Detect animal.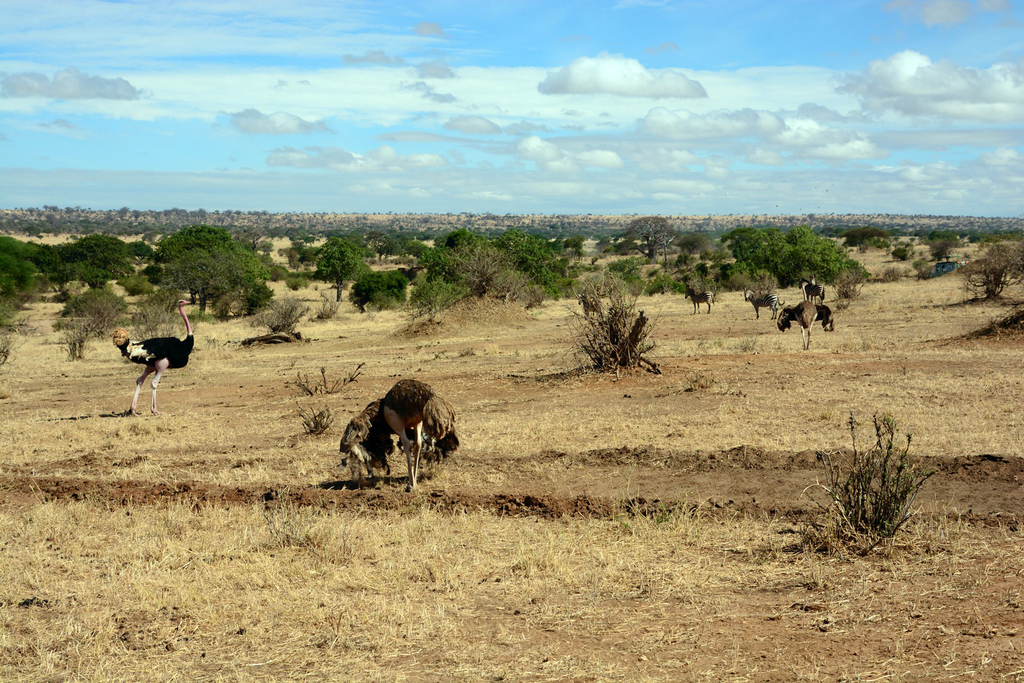
Detected at region(678, 283, 712, 311).
